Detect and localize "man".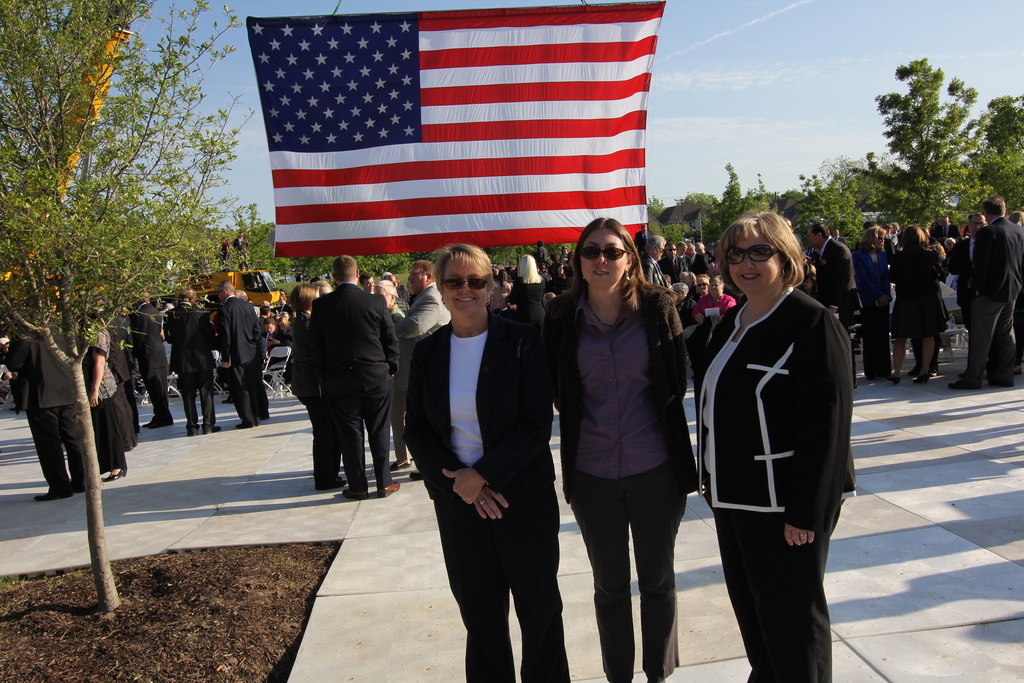
Localized at (left=946, top=213, right=995, bottom=338).
